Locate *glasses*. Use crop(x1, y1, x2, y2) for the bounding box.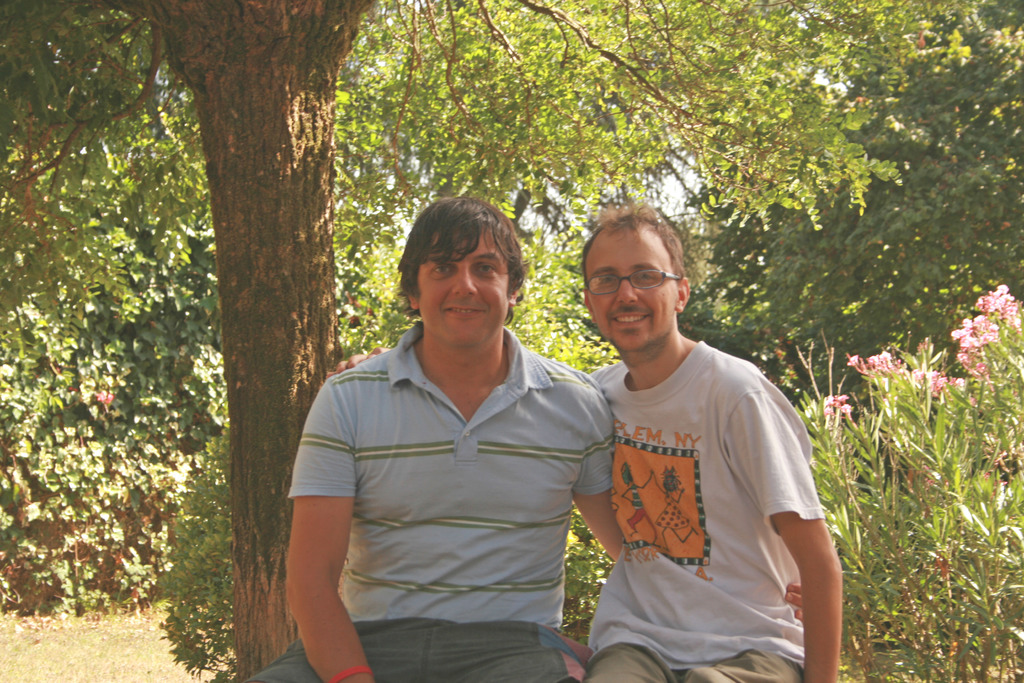
crop(586, 269, 680, 297).
